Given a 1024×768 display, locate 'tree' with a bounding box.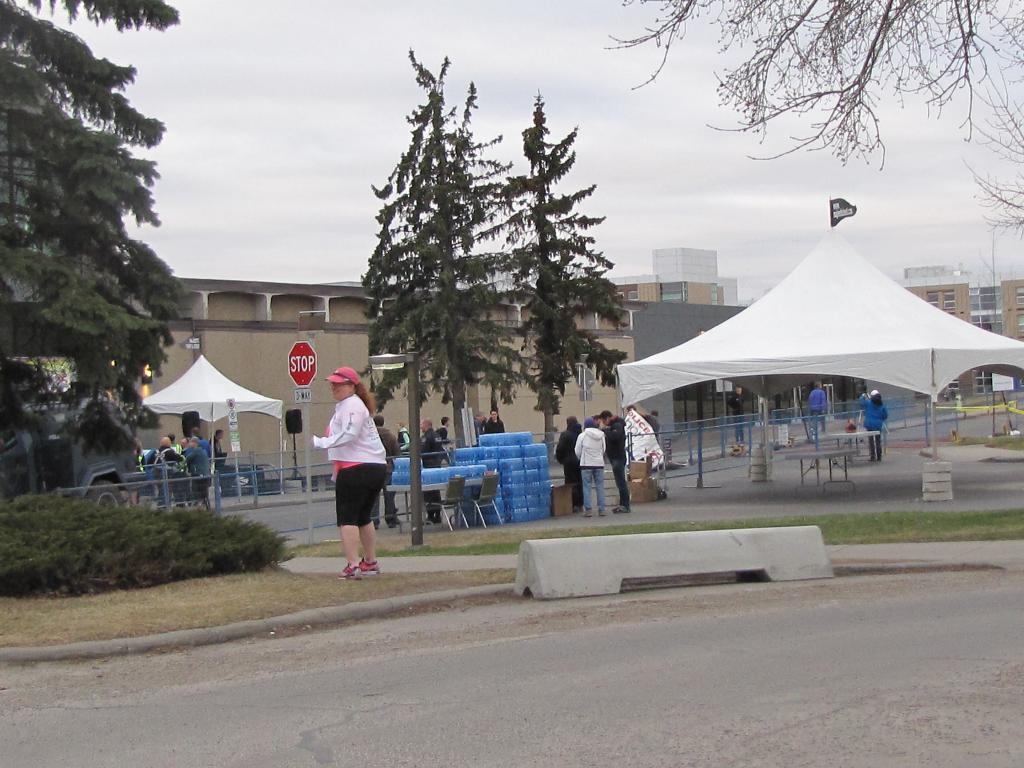
Located: box=[604, 0, 1023, 242].
